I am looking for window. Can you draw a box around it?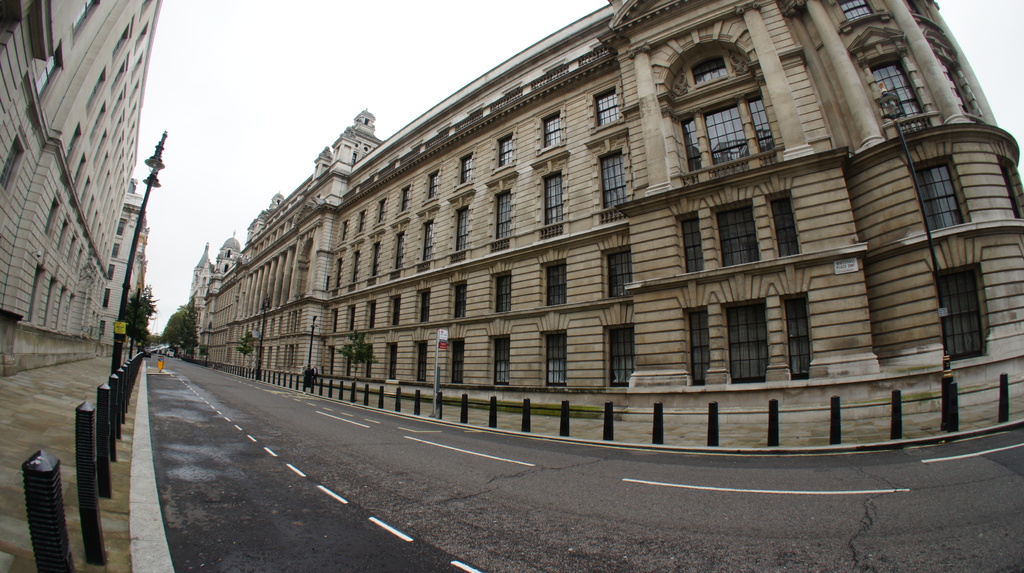
Sure, the bounding box is left=113, top=241, right=124, bottom=261.
